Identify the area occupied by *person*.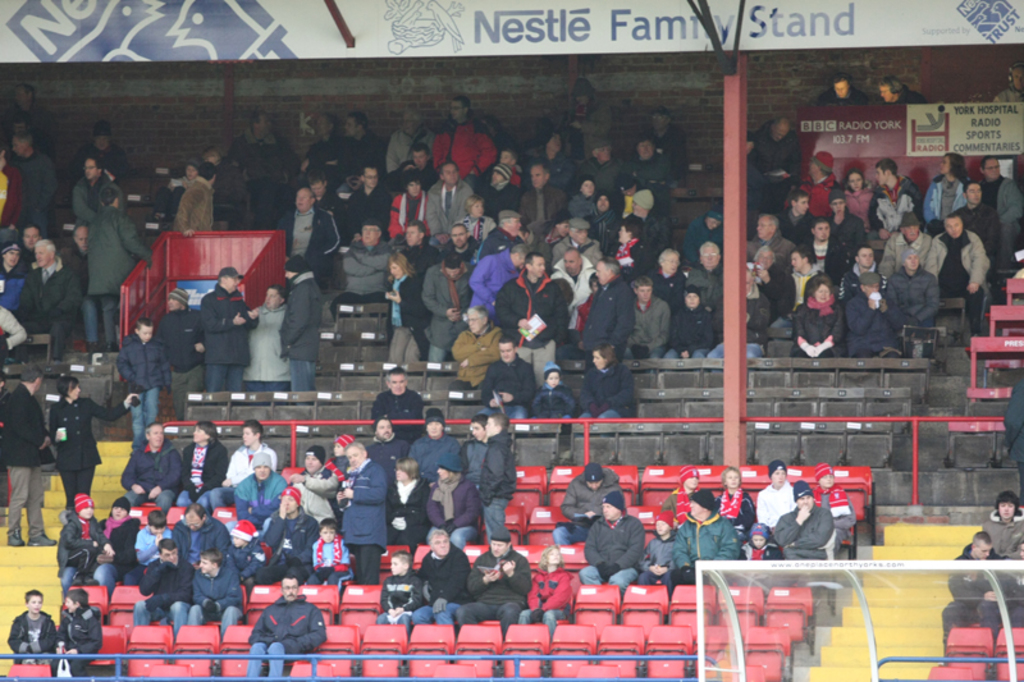
Area: 873, 69, 945, 109.
